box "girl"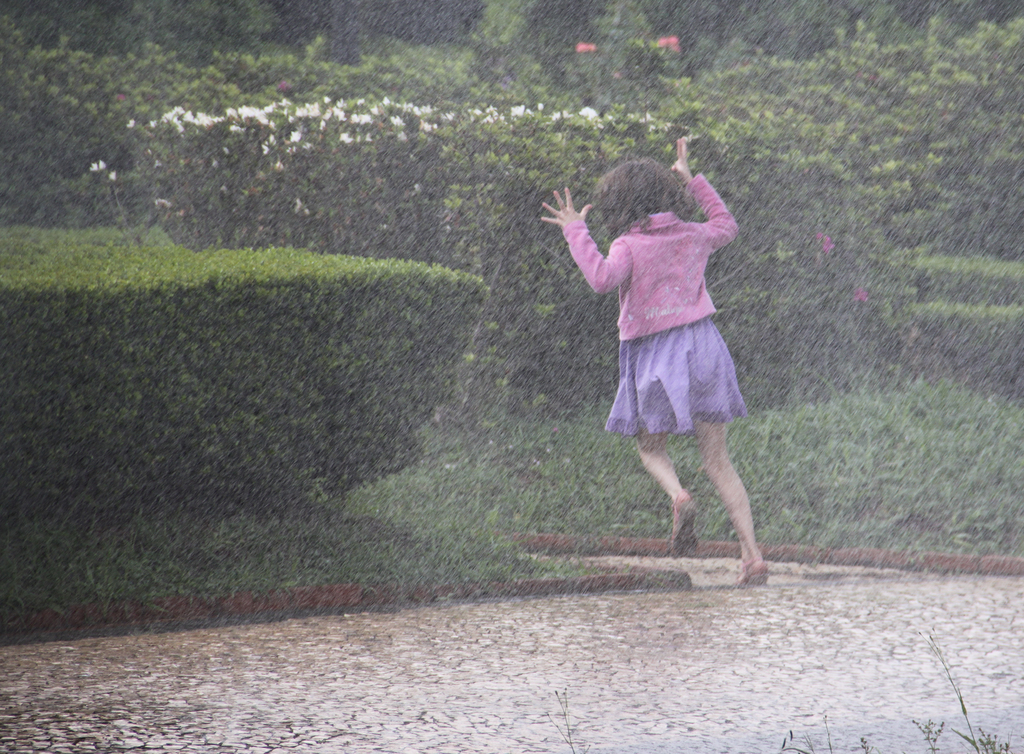
<region>539, 134, 771, 587</region>
